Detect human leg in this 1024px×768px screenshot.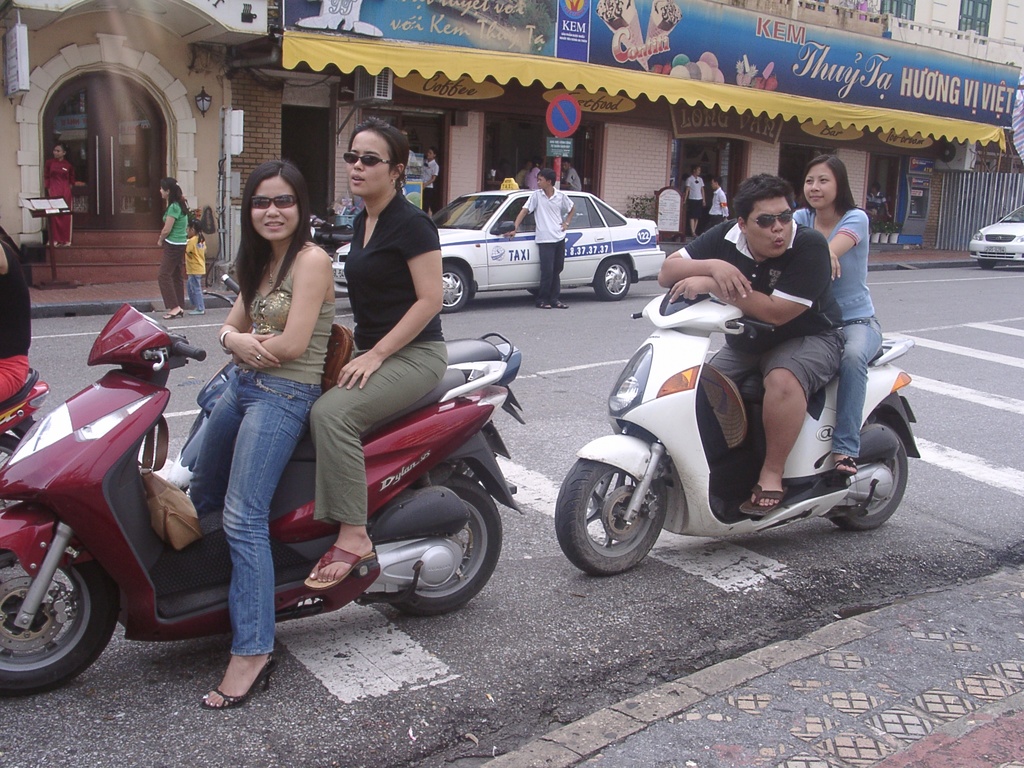
Detection: (left=303, top=343, right=440, bottom=590).
